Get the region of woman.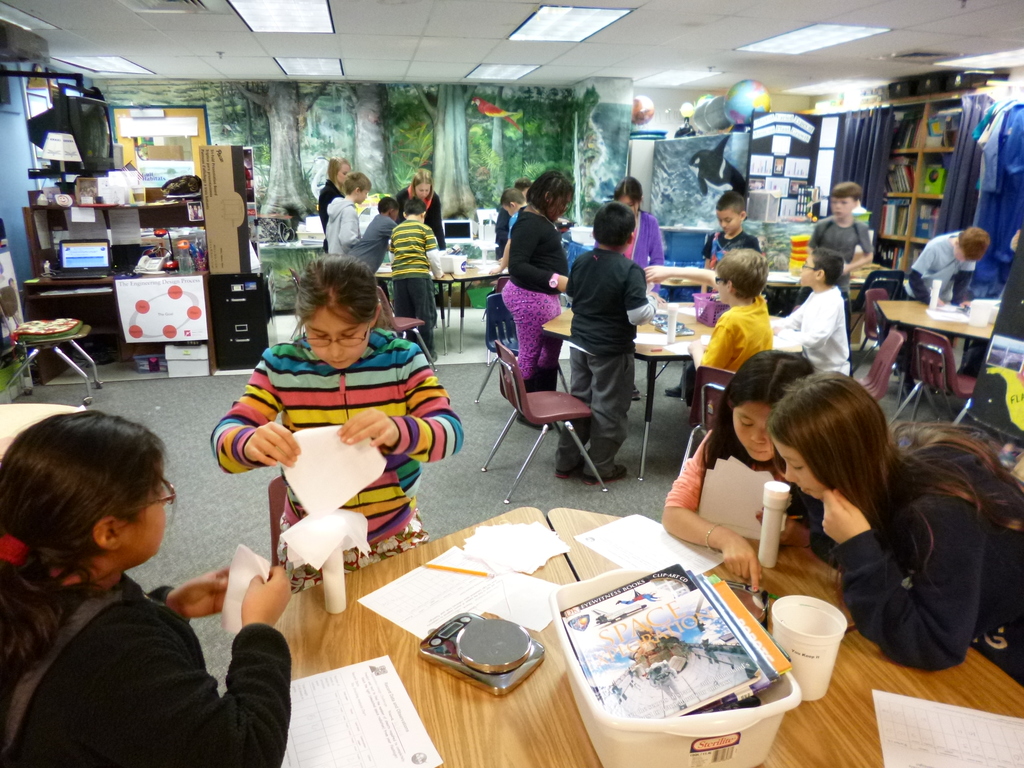
x1=755, y1=387, x2=1006, y2=691.
